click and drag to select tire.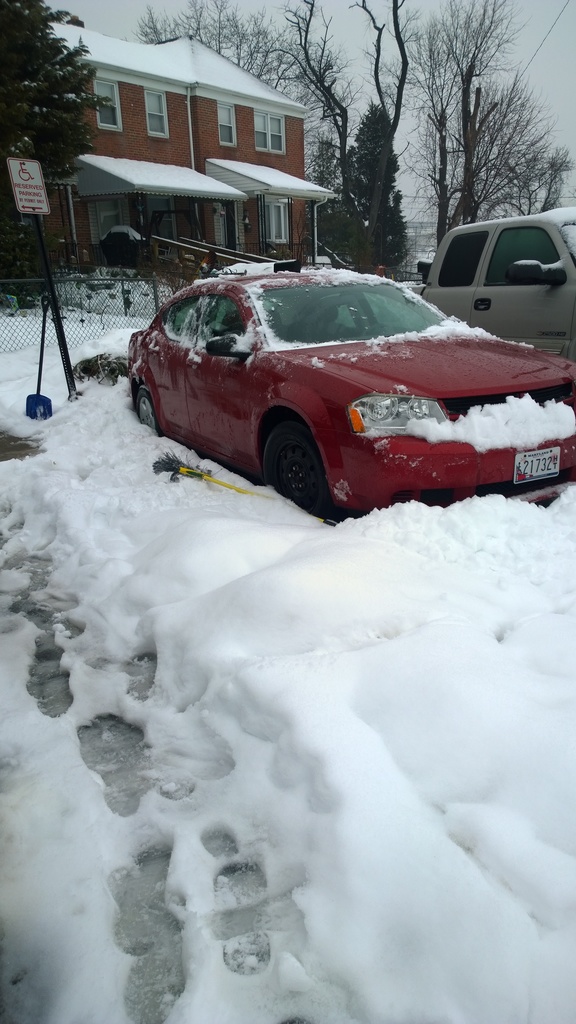
Selection: x1=132, y1=387, x2=158, y2=434.
